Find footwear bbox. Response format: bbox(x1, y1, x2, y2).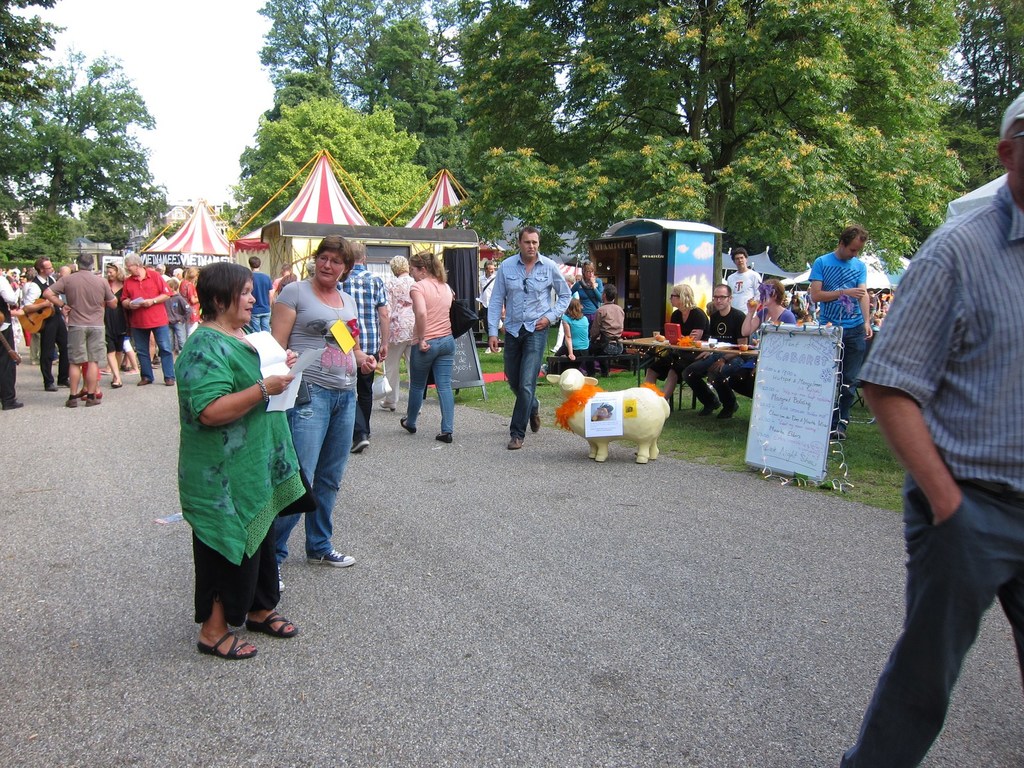
bbox(382, 399, 397, 408).
